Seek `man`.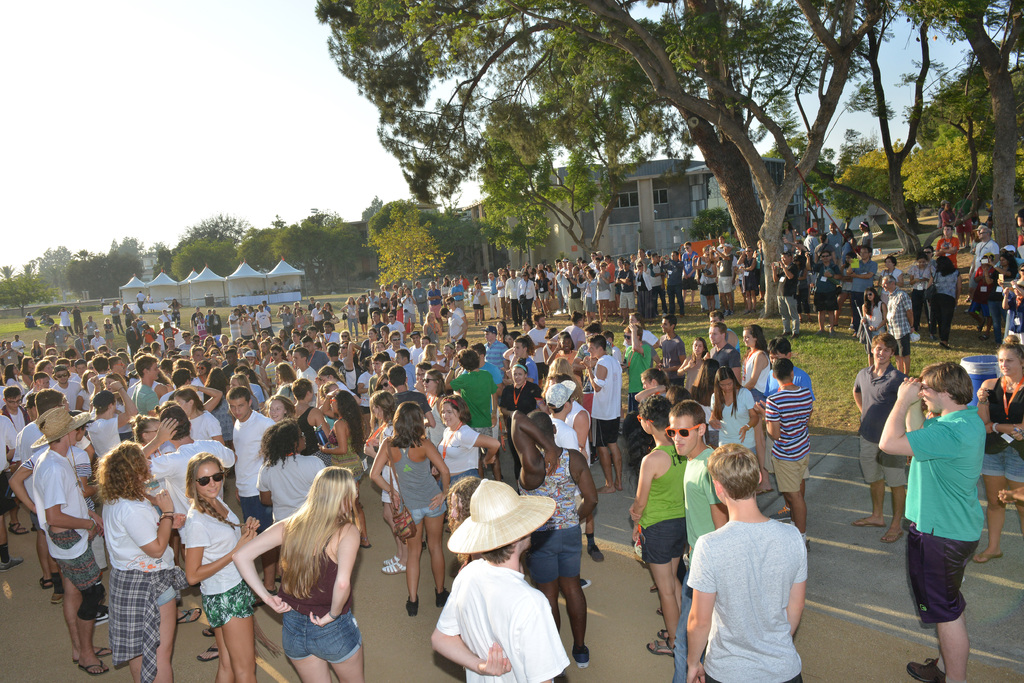
<bbox>486, 273, 502, 319</bbox>.
